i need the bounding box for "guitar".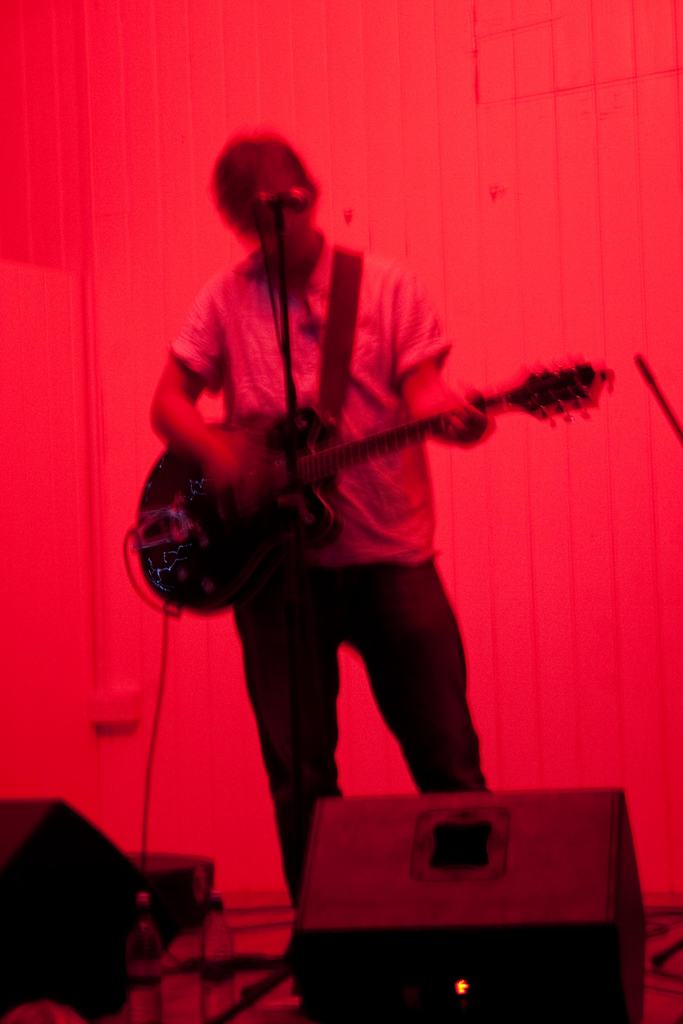
Here it is: {"x1": 141, "y1": 360, "x2": 566, "y2": 599}.
